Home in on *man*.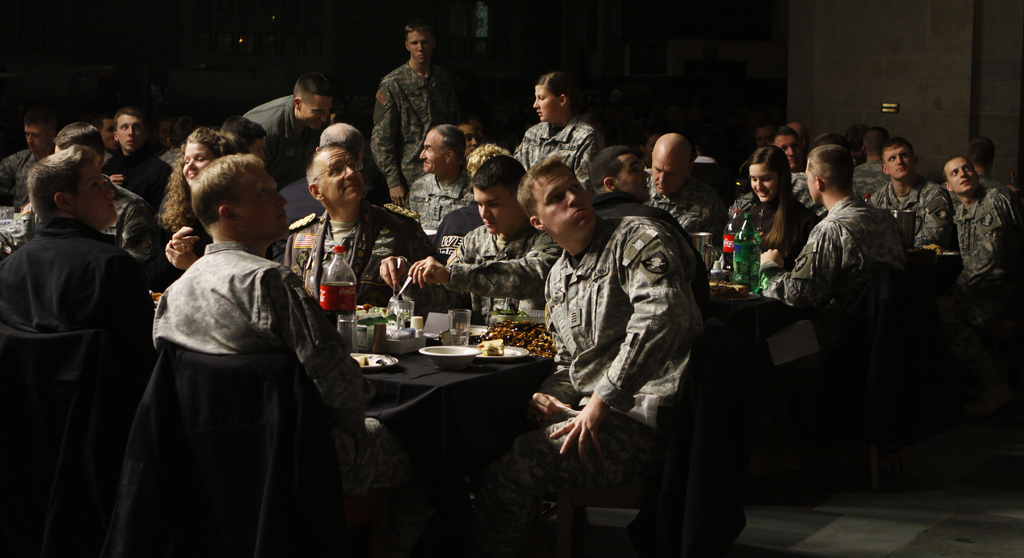
Homed in at (x1=429, y1=145, x2=528, y2=266).
